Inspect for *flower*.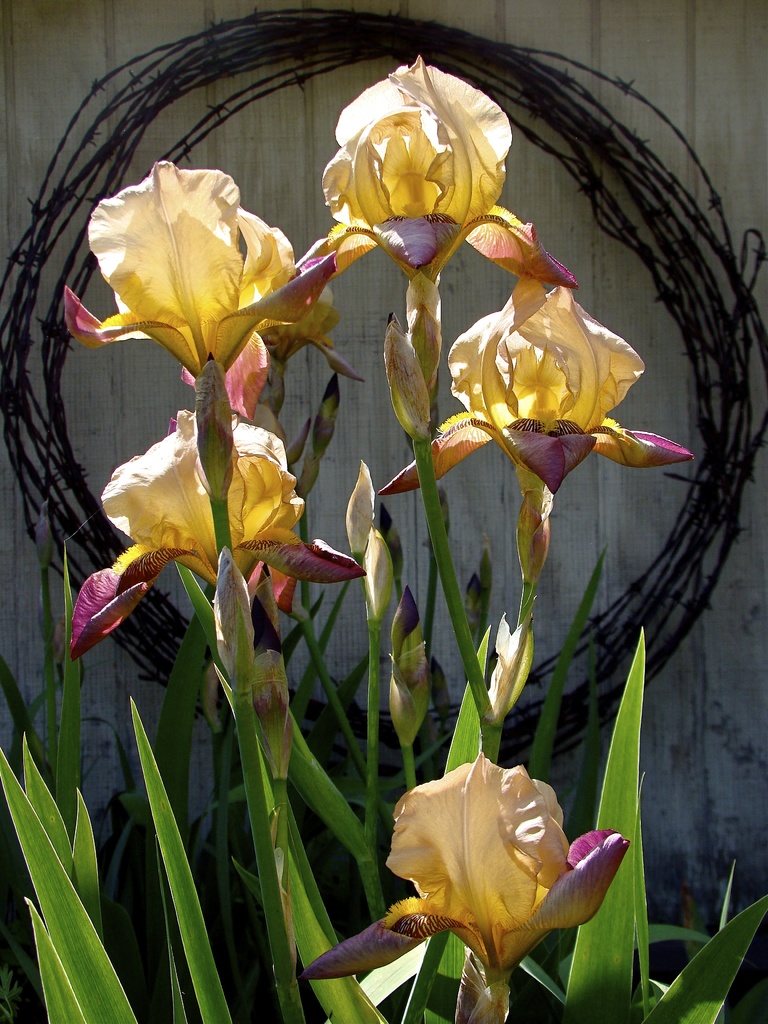
Inspection: Rect(440, 253, 664, 457).
